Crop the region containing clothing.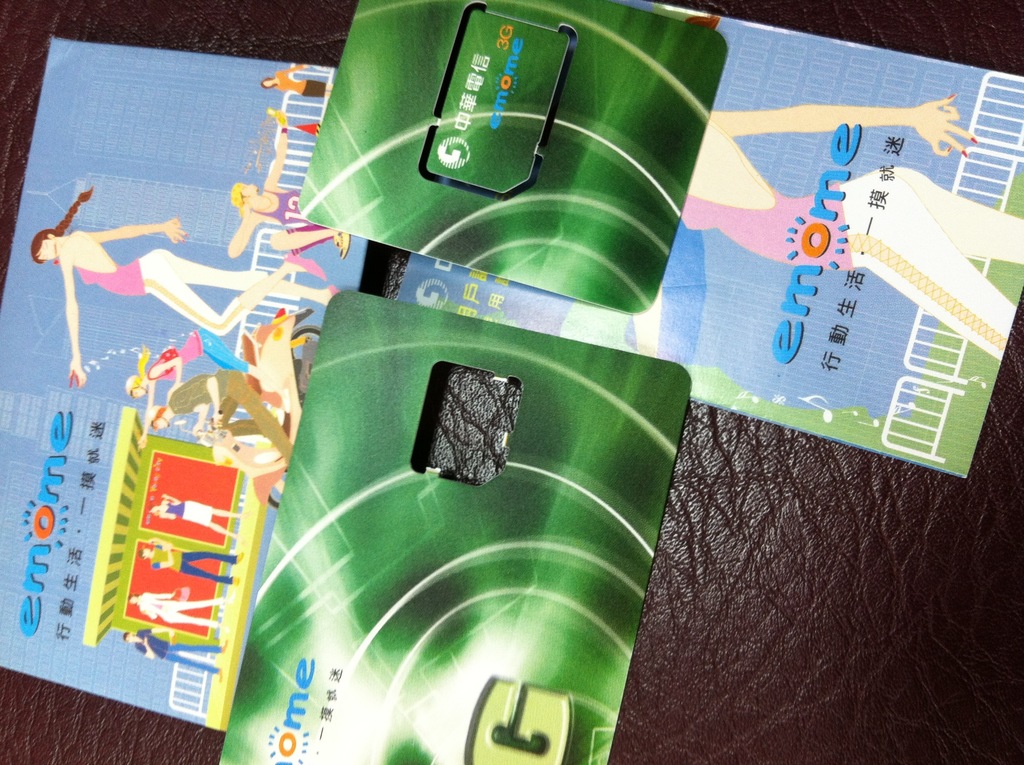
Crop region: bbox=(253, 188, 314, 227).
